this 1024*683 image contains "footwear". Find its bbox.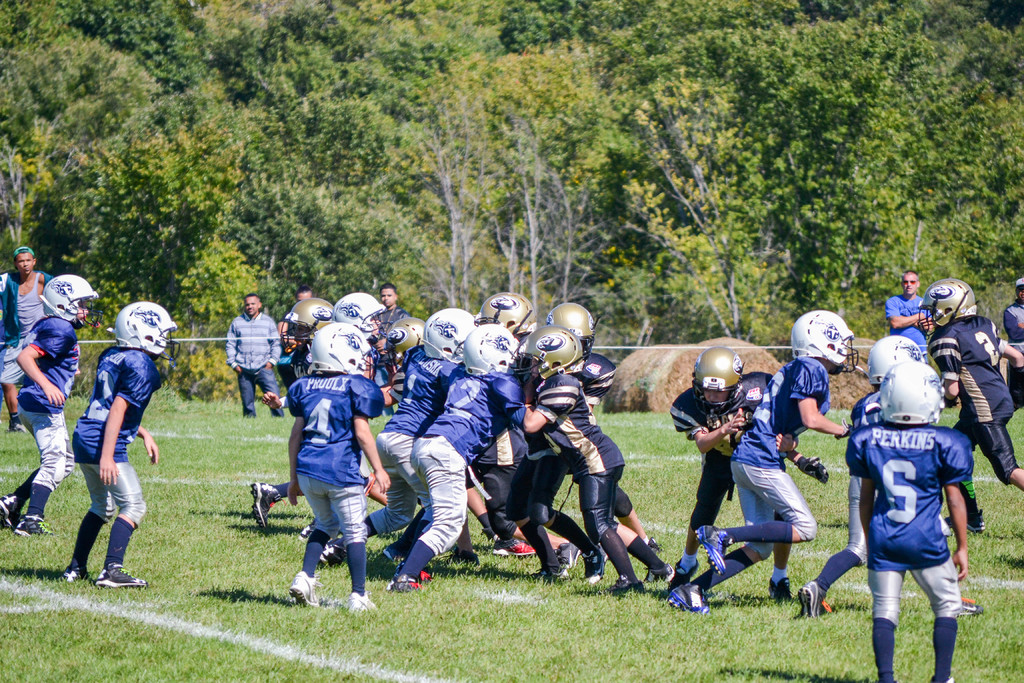
419:564:434:582.
